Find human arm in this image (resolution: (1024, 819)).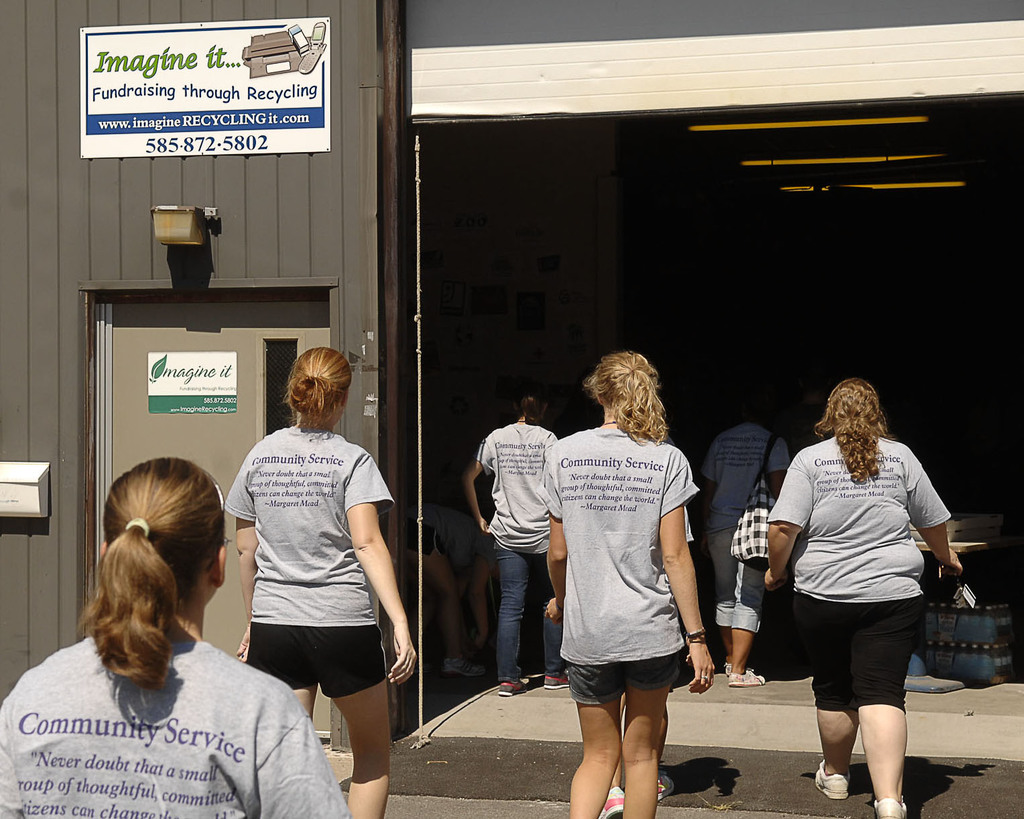
[225, 442, 252, 663].
